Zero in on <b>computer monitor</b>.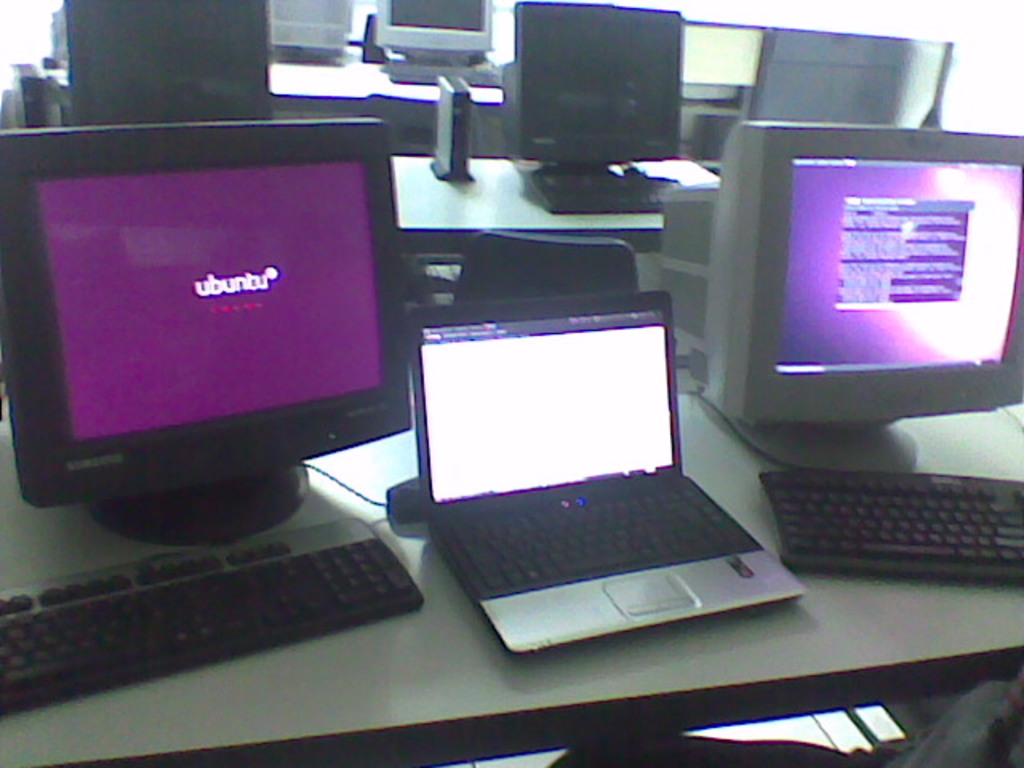
Zeroed in: select_region(50, 0, 282, 147).
